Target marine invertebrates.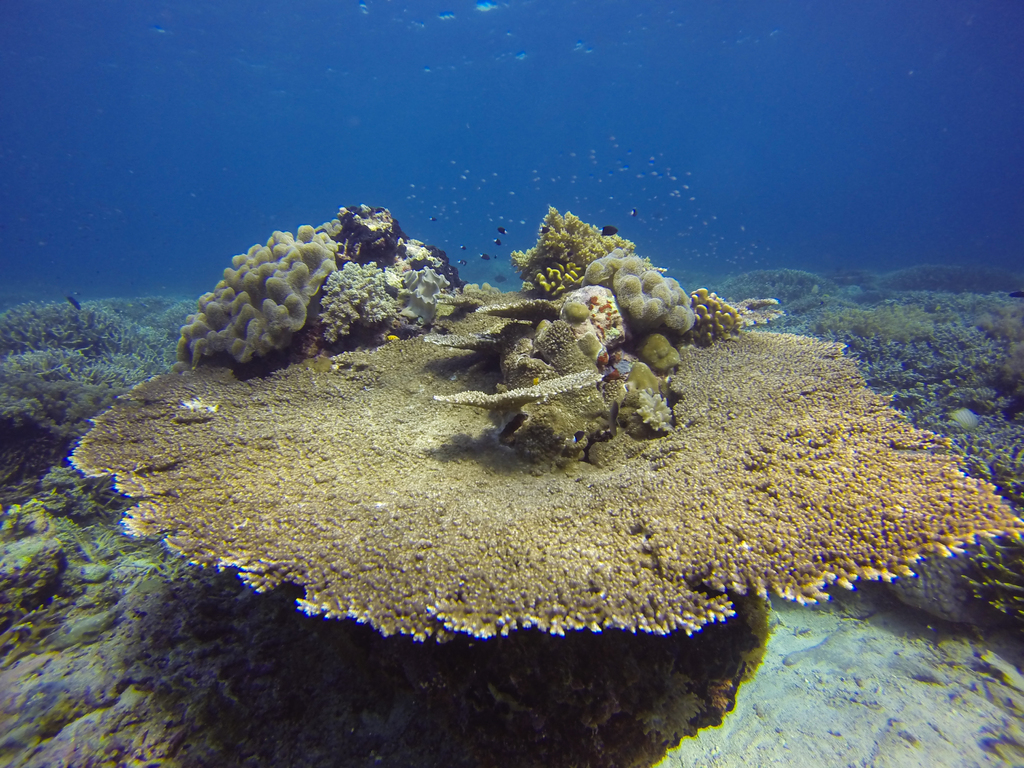
Target region: {"left": 0, "top": 294, "right": 195, "bottom": 385}.
